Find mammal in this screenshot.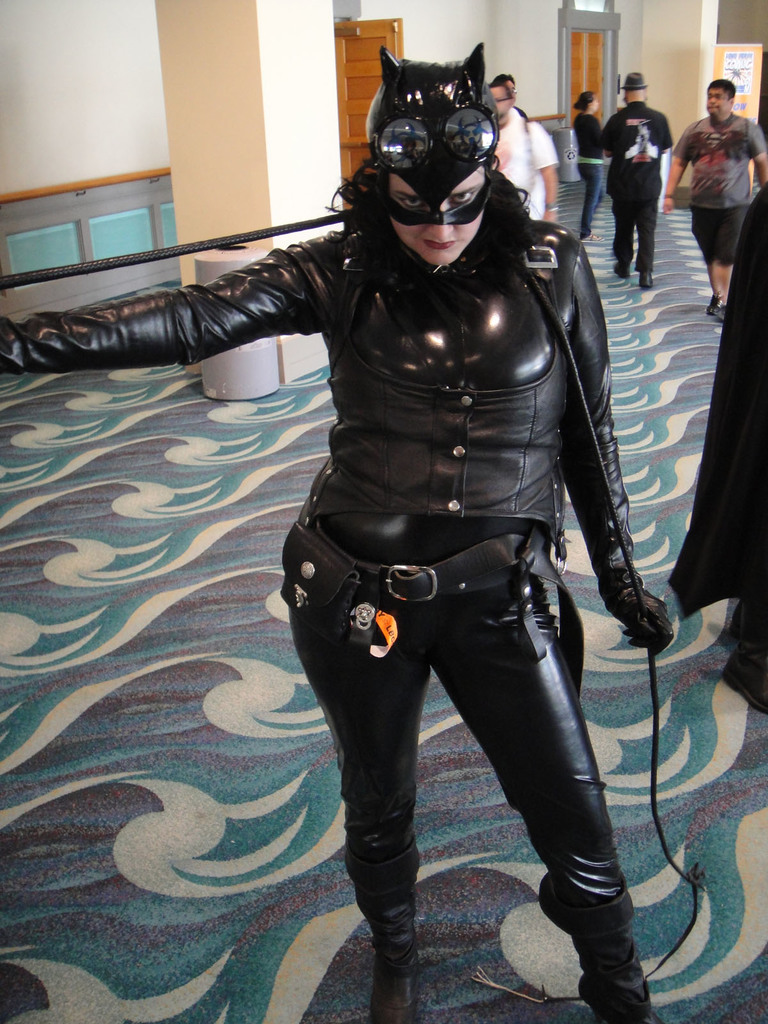
The bounding box for mammal is select_region(479, 76, 557, 225).
